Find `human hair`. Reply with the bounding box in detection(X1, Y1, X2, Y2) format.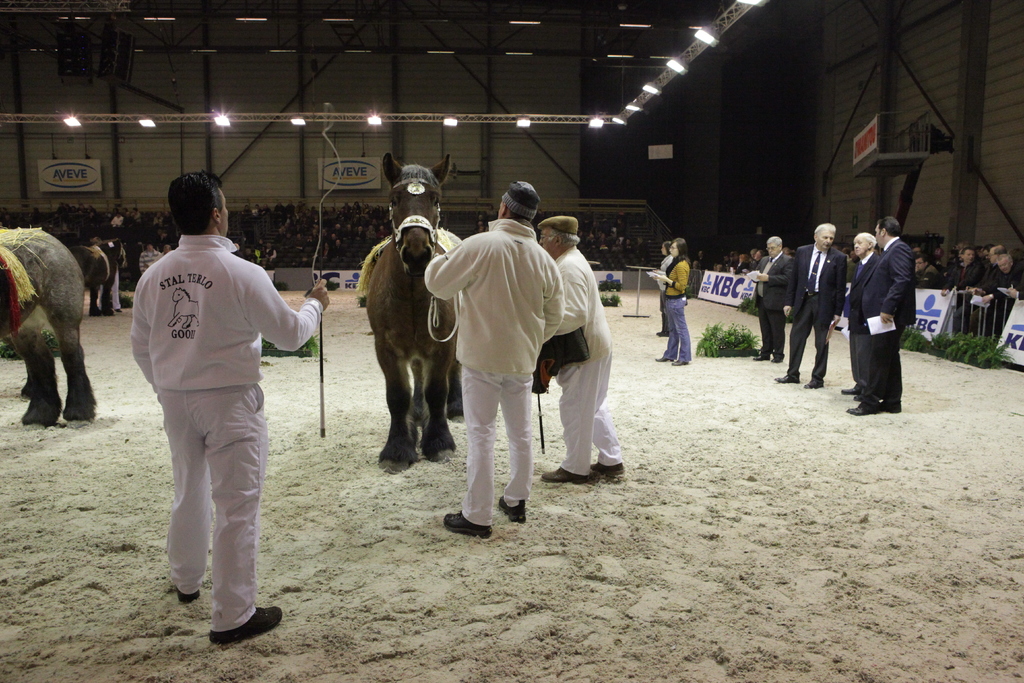
detection(765, 236, 781, 256).
